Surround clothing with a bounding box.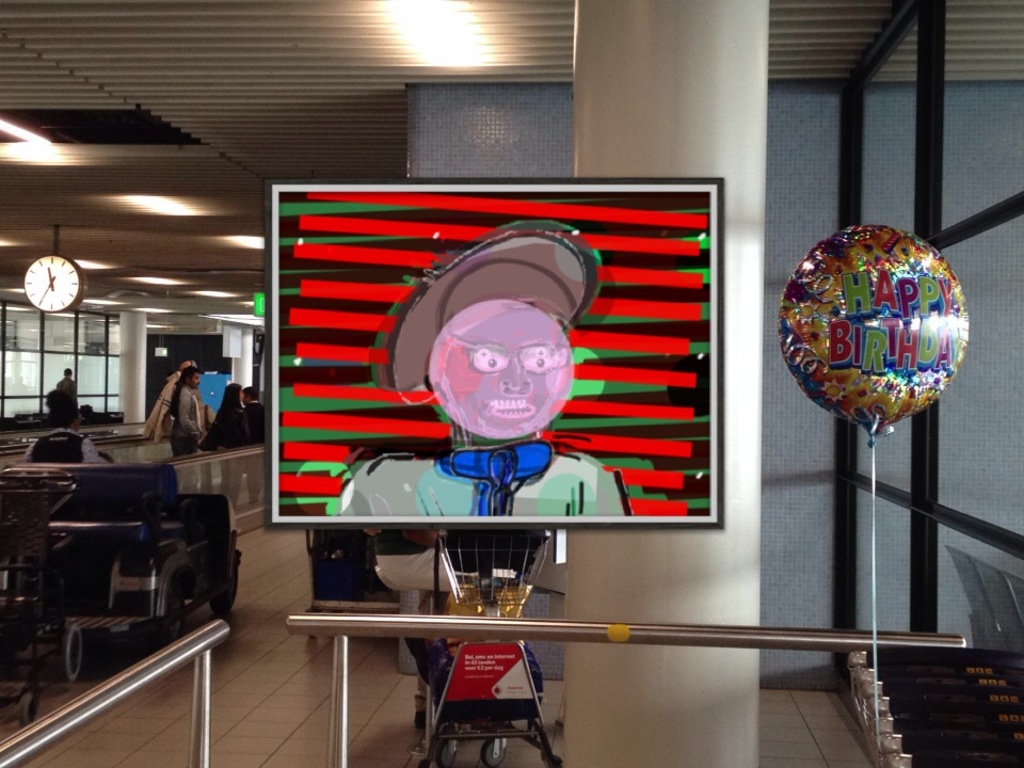
<box>143,394,169,435</box>.
